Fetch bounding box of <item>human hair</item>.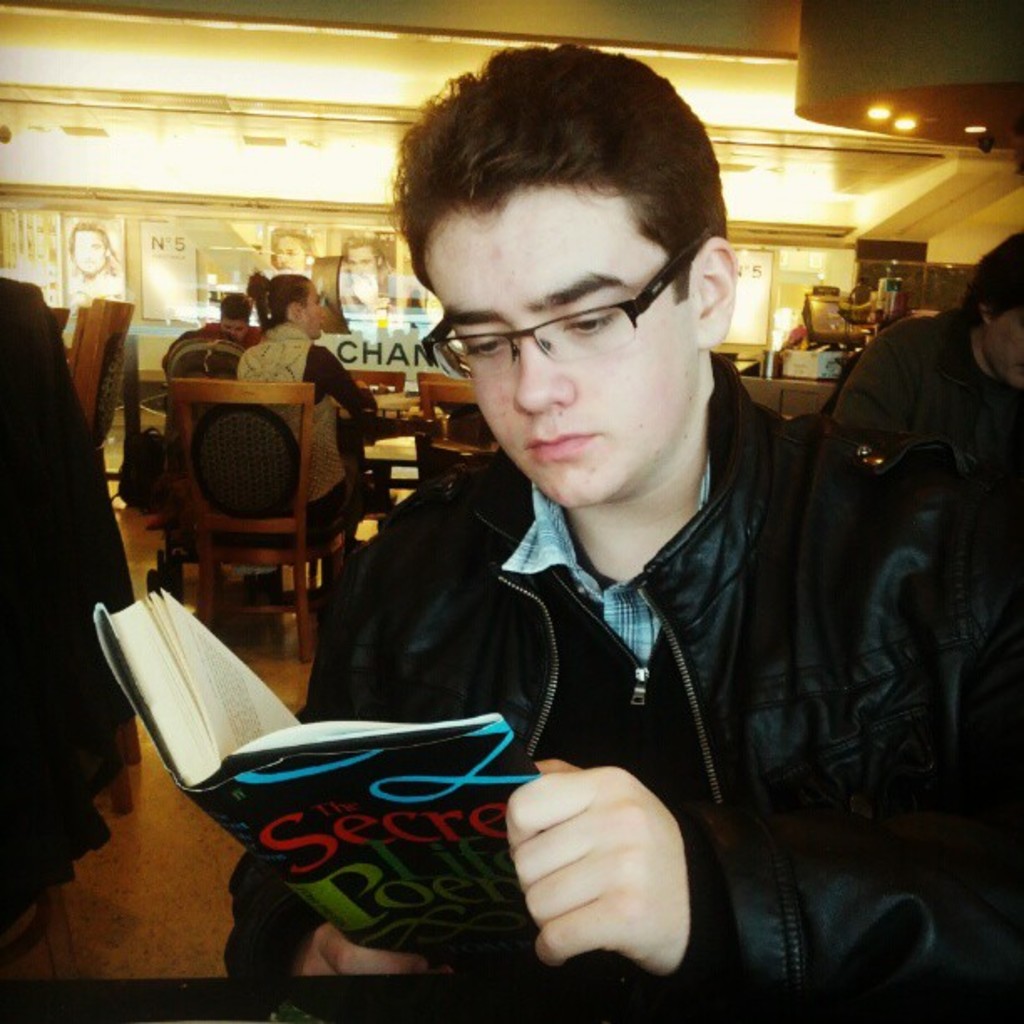
Bbox: [x1=218, y1=291, x2=254, y2=328].
